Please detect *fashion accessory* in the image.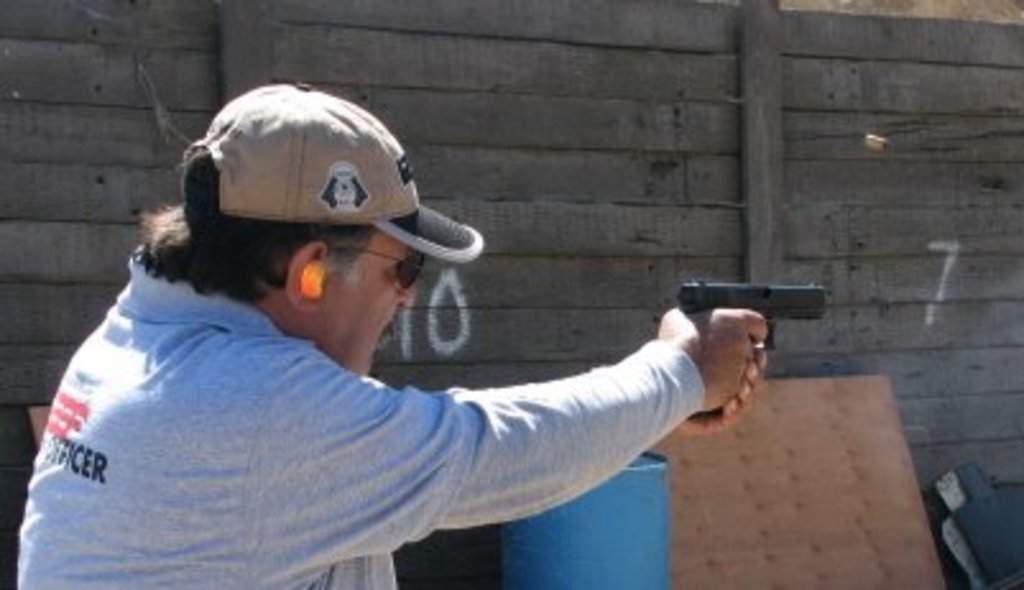
[174, 82, 485, 266].
